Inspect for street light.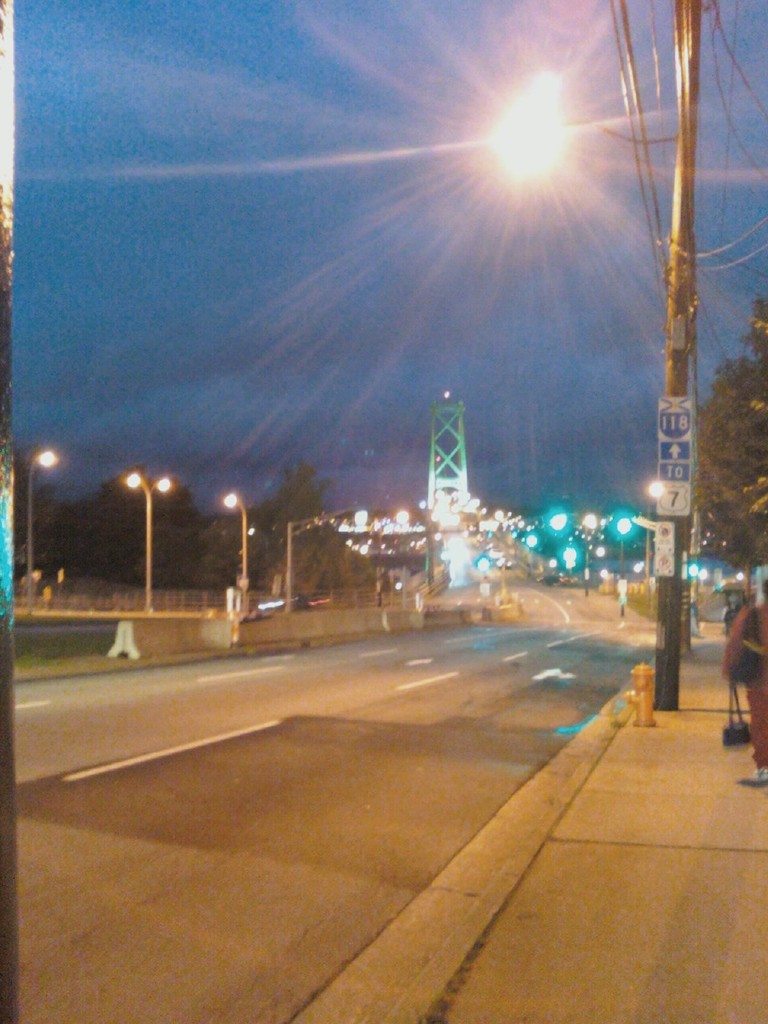
Inspection: <bbox>612, 514, 632, 616</bbox>.
